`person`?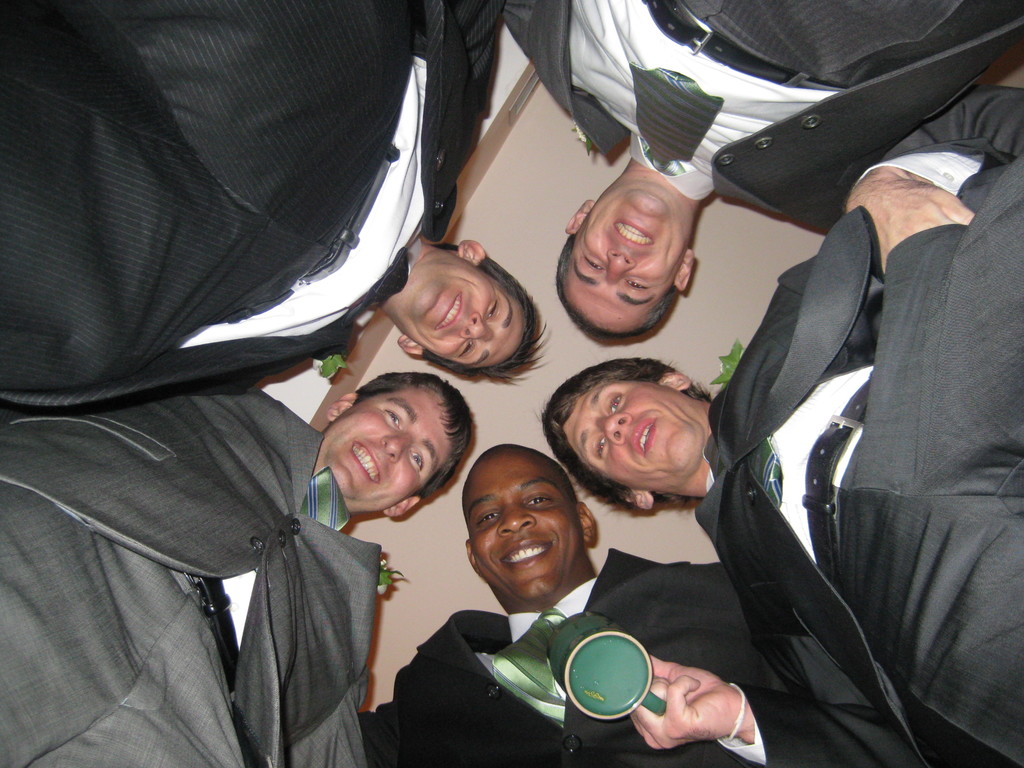
{"left": 0, "top": 0, "right": 548, "bottom": 419}
